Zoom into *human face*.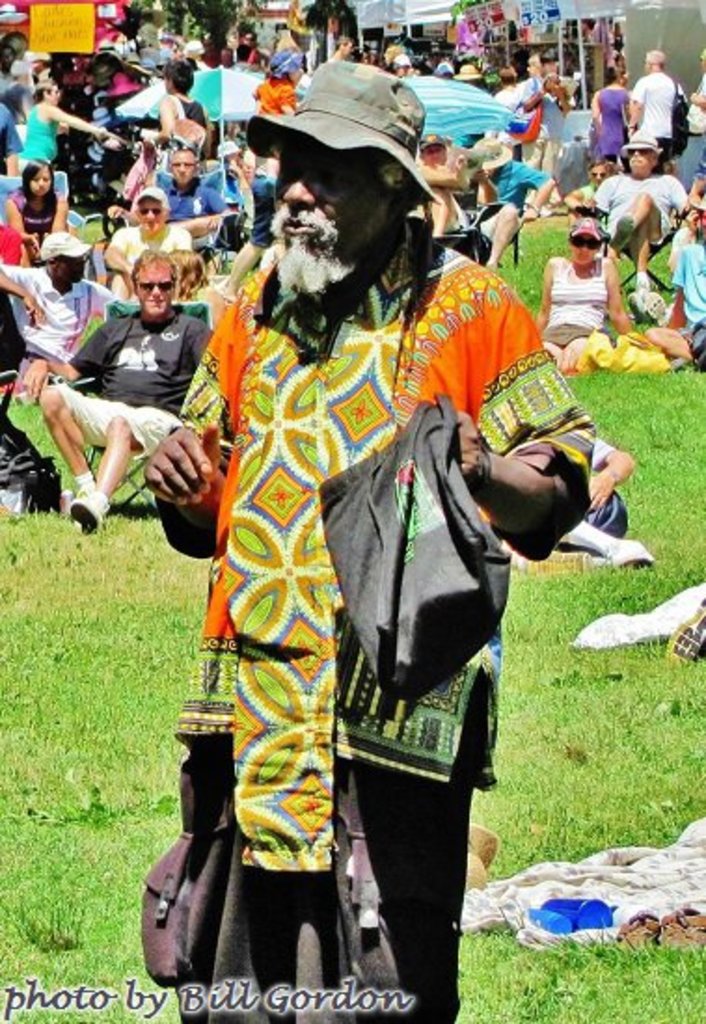
Zoom target: {"x1": 417, "y1": 143, "x2": 447, "y2": 168}.
